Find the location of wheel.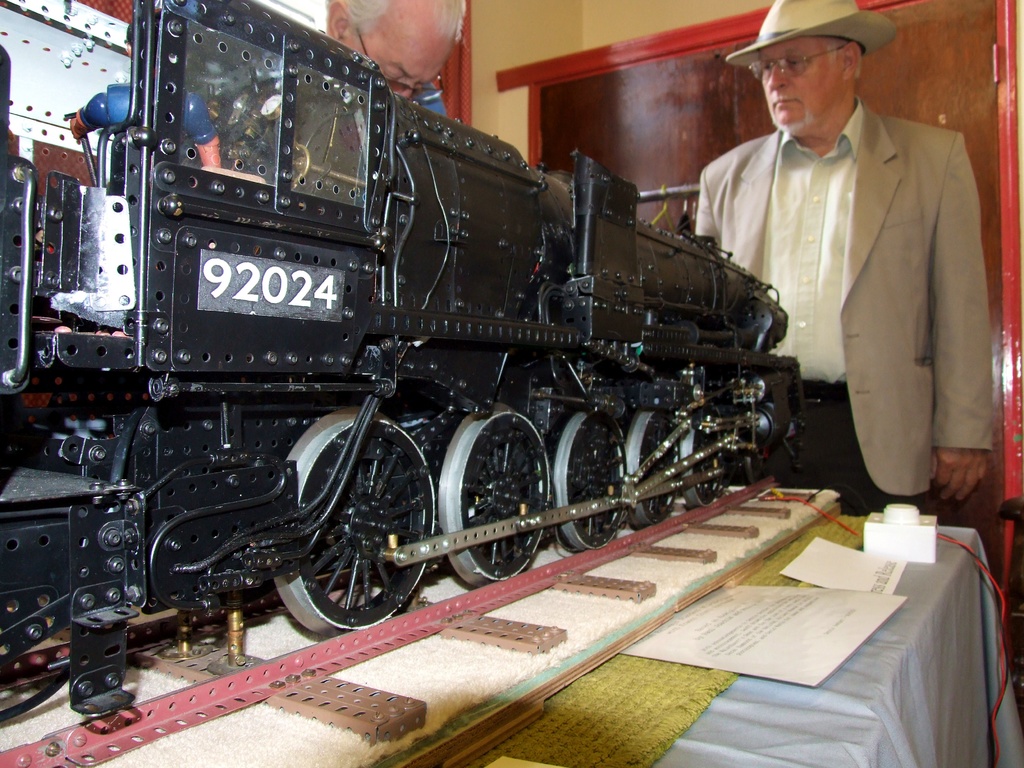
Location: 625:412:680:525.
